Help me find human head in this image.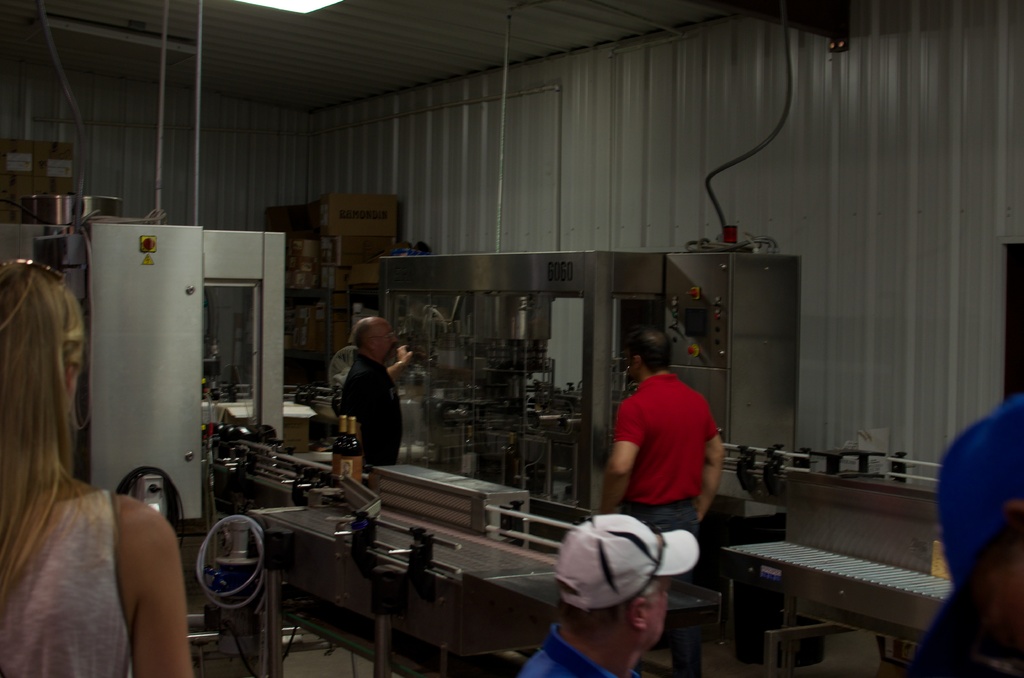
Found it: 545:524:694:665.
